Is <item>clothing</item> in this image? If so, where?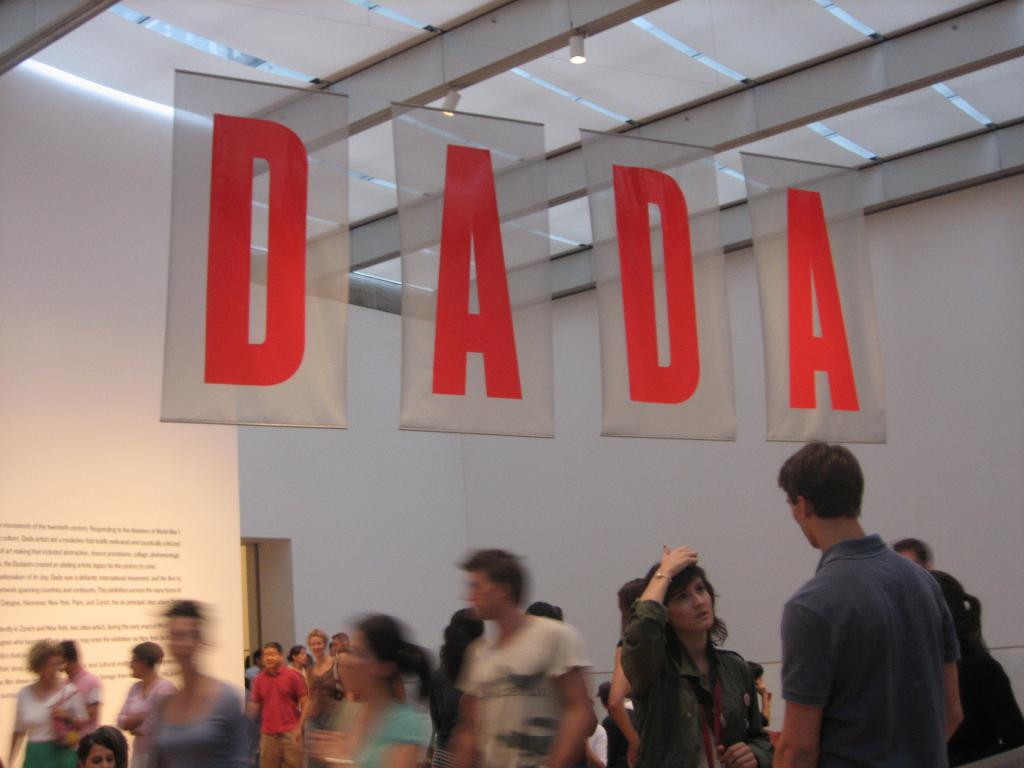
Yes, at <region>769, 511, 975, 765</region>.
